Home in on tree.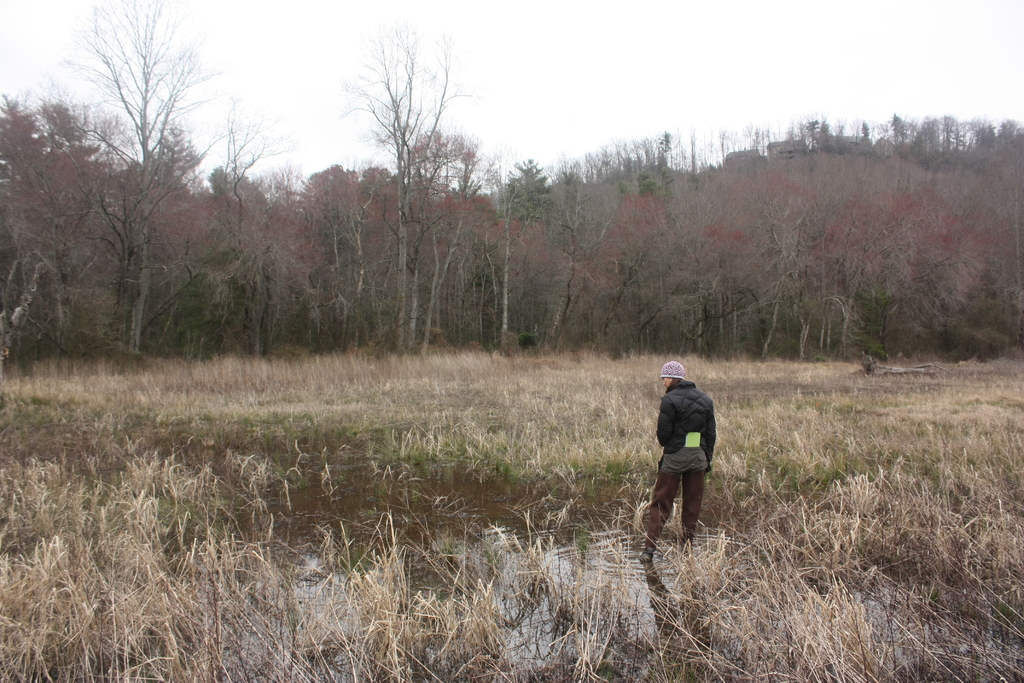
Homed in at <box>37,0,228,349</box>.
